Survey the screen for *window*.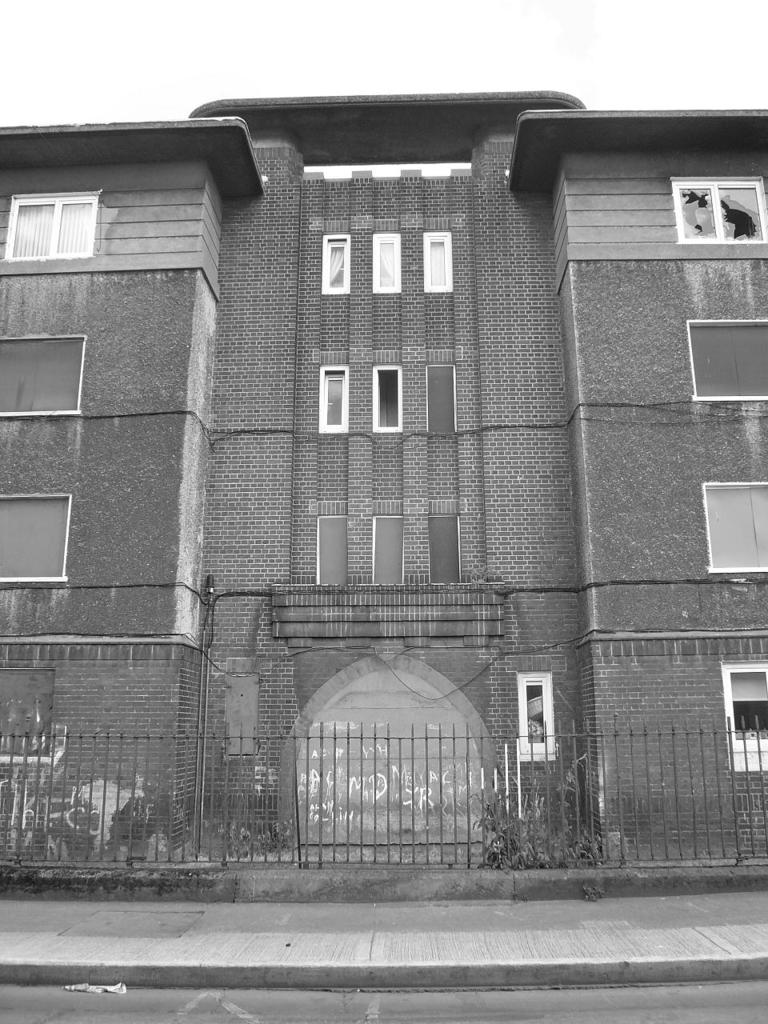
Survey found: rect(366, 510, 405, 584).
